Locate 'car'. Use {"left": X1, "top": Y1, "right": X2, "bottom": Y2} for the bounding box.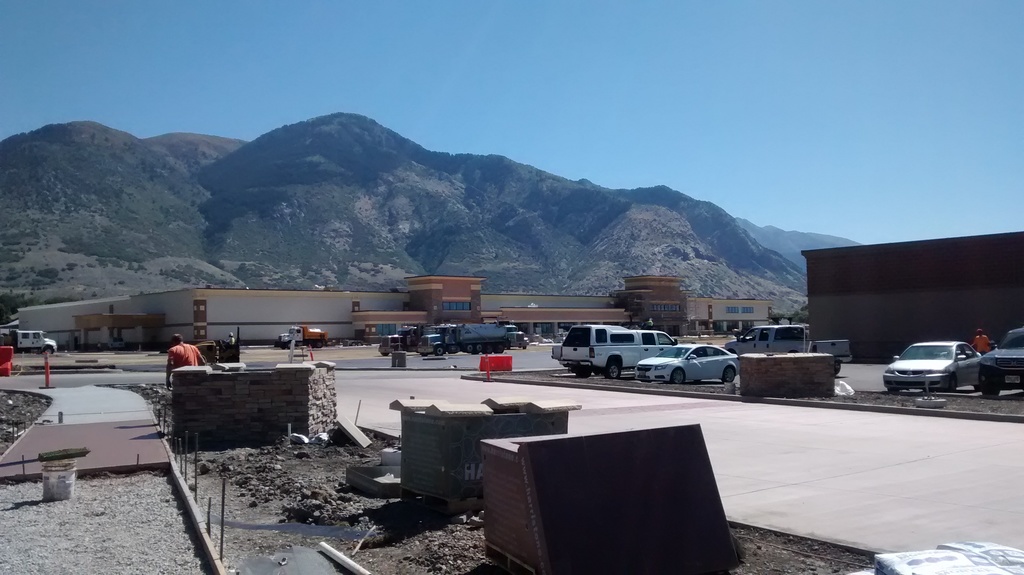
{"left": 979, "top": 325, "right": 1023, "bottom": 399}.
